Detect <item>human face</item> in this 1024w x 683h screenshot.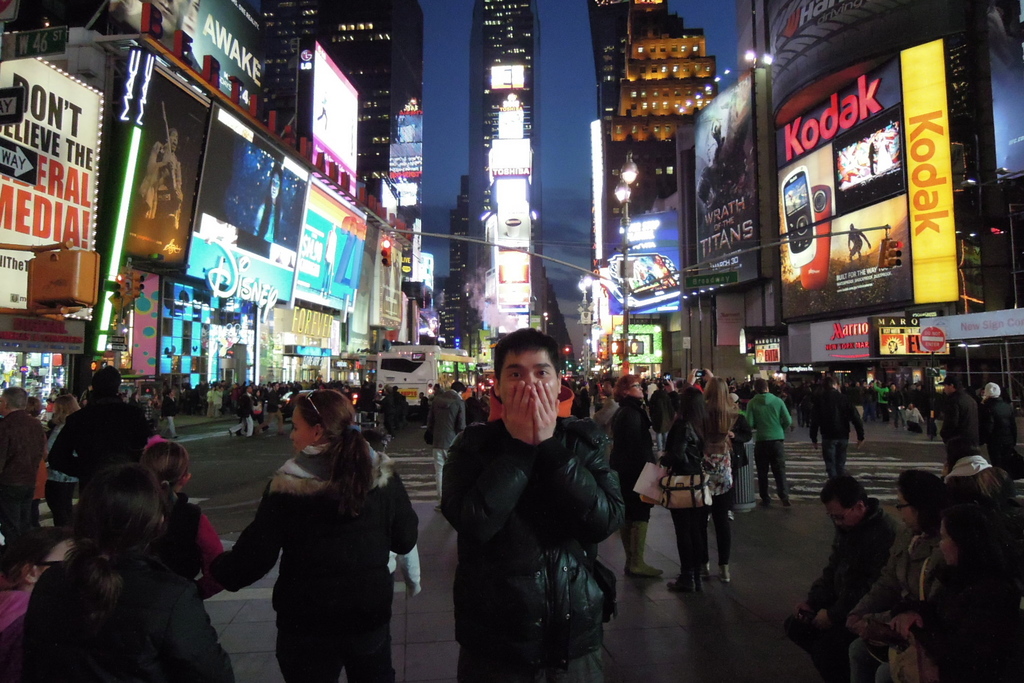
Detection: detection(416, 392, 426, 399).
